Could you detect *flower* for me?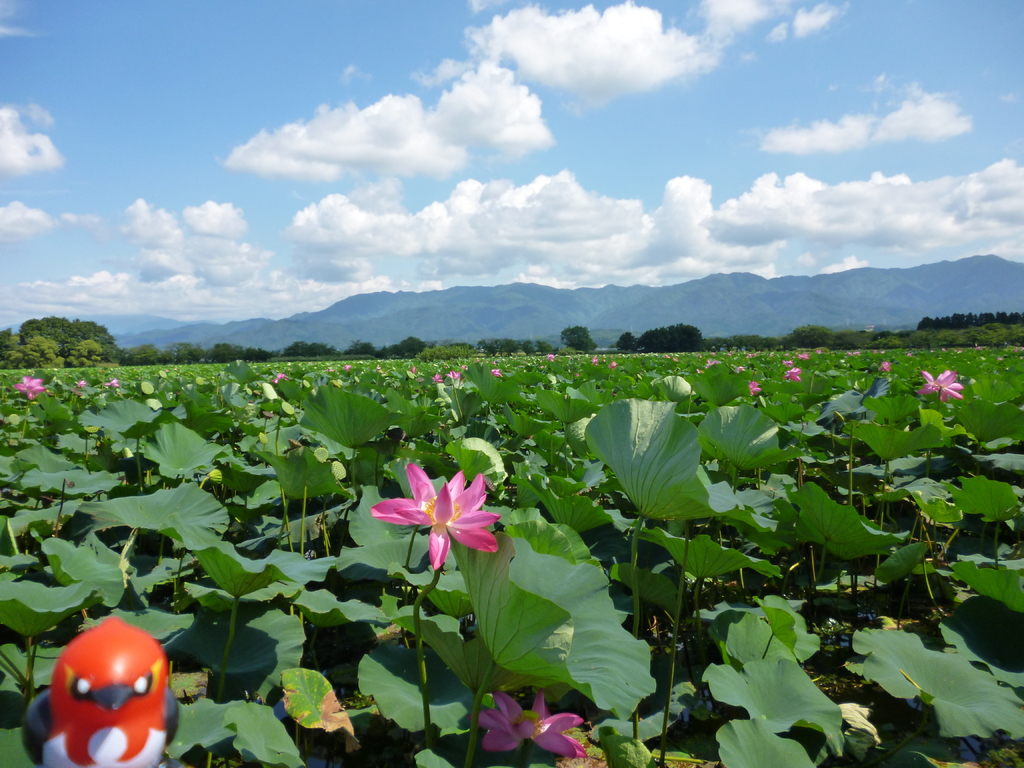
Detection result: pyautogui.locateOnScreen(488, 362, 502, 380).
